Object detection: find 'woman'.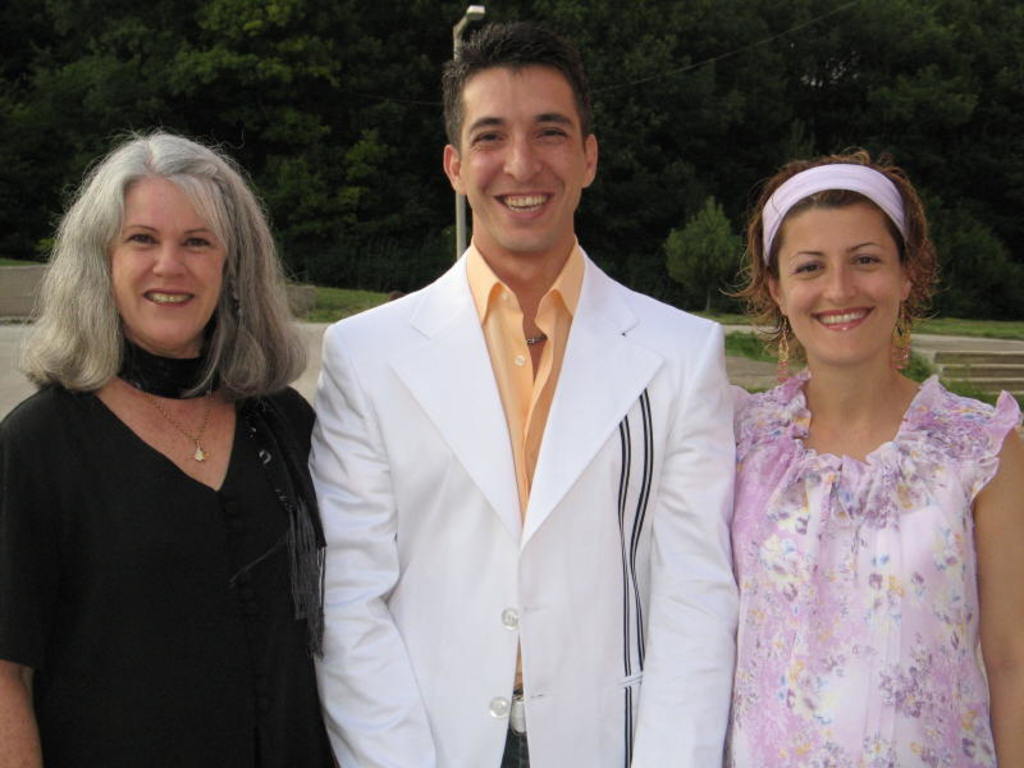
rect(4, 122, 343, 763).
